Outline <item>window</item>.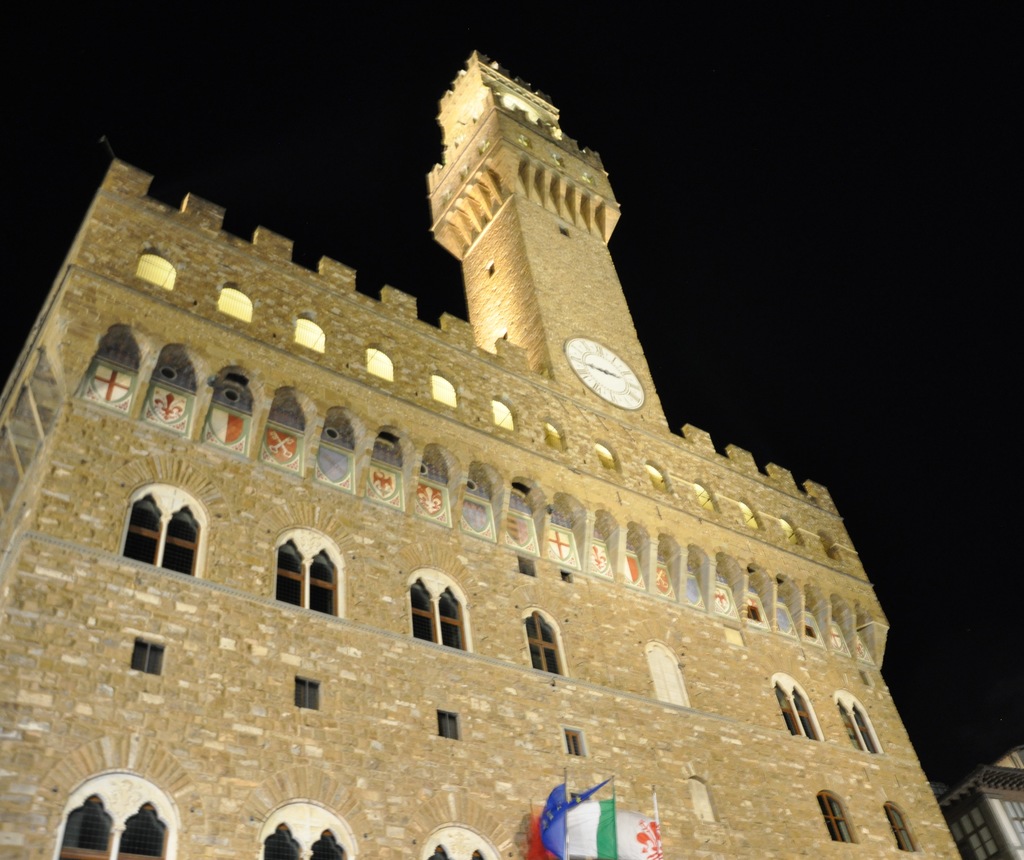
Outline: 435 708 459 738.
